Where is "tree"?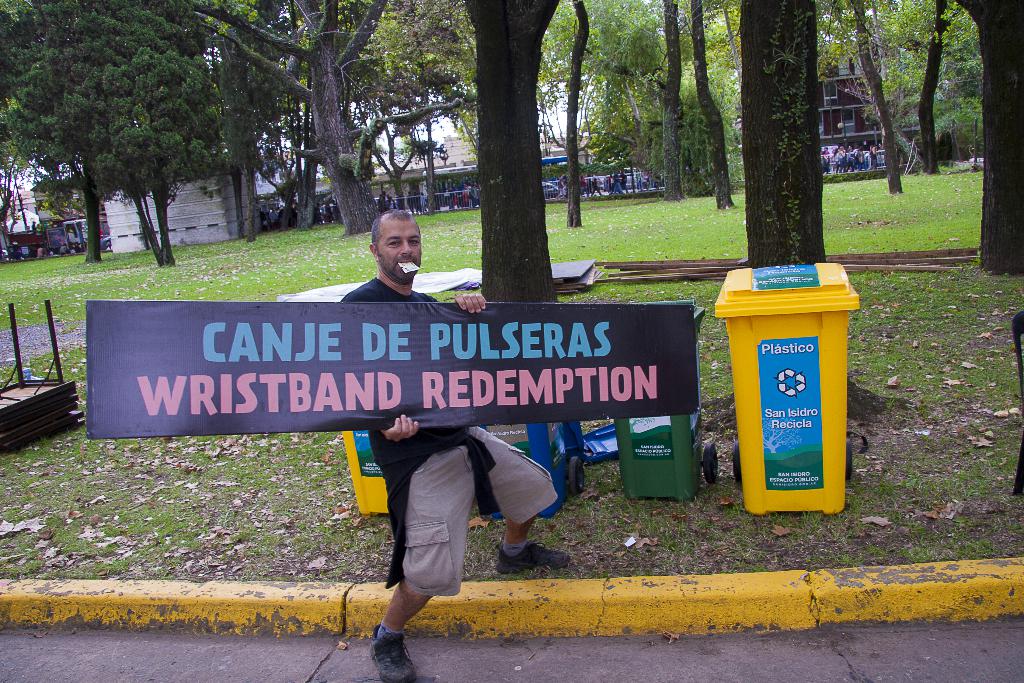
<box>846,0,901,204</box>.
